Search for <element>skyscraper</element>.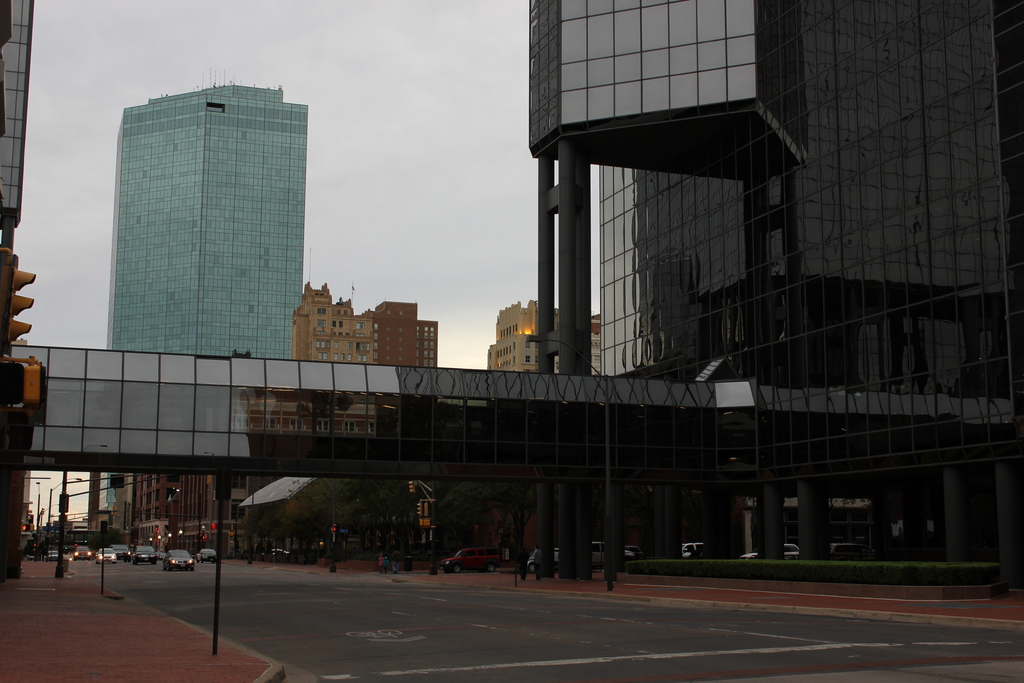
Found at {"left": 77, "top": 76, "right": 323, "bottom": 390}.
